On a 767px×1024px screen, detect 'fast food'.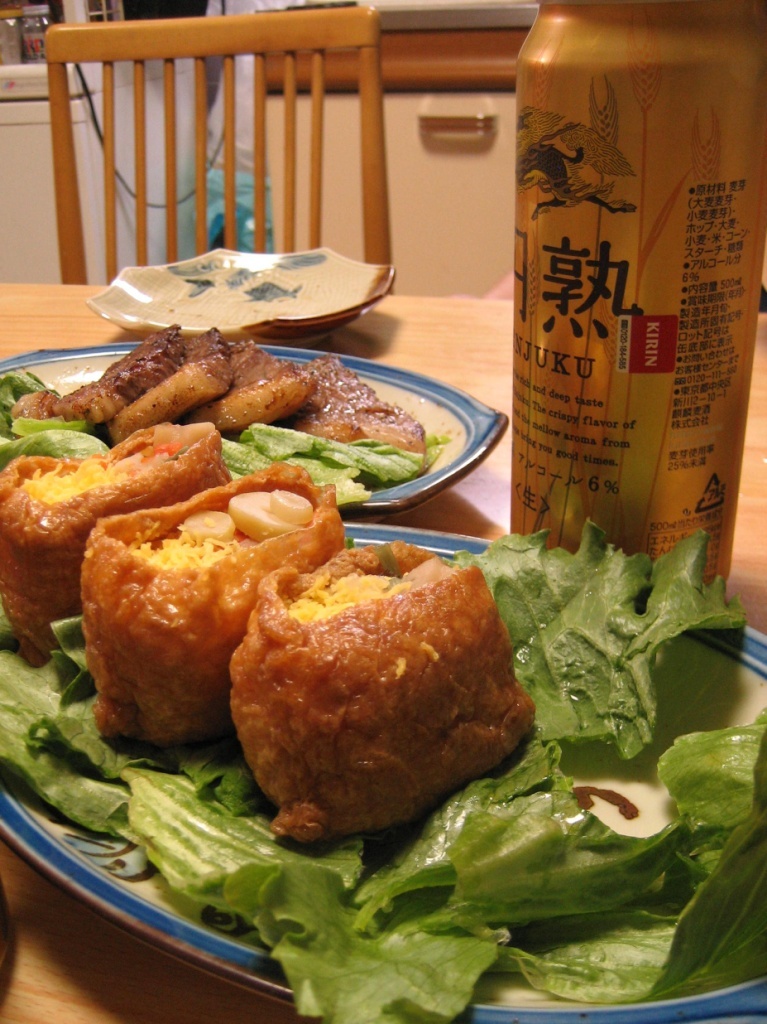
rect(225, 538, 542, 857).
